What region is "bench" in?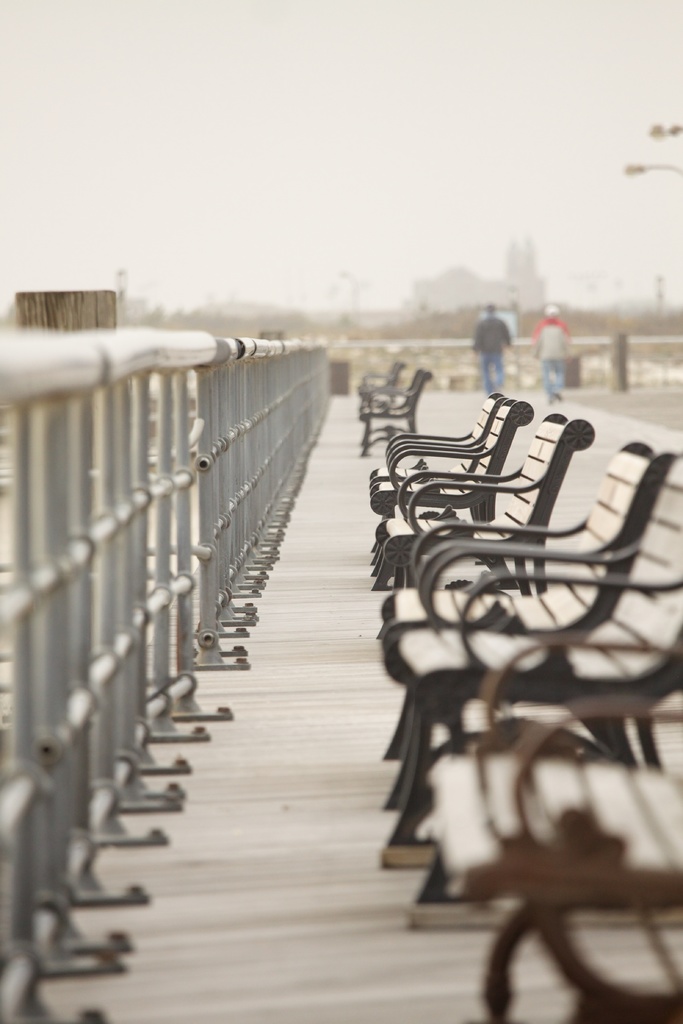
rect(359, 409, 592, 610).
